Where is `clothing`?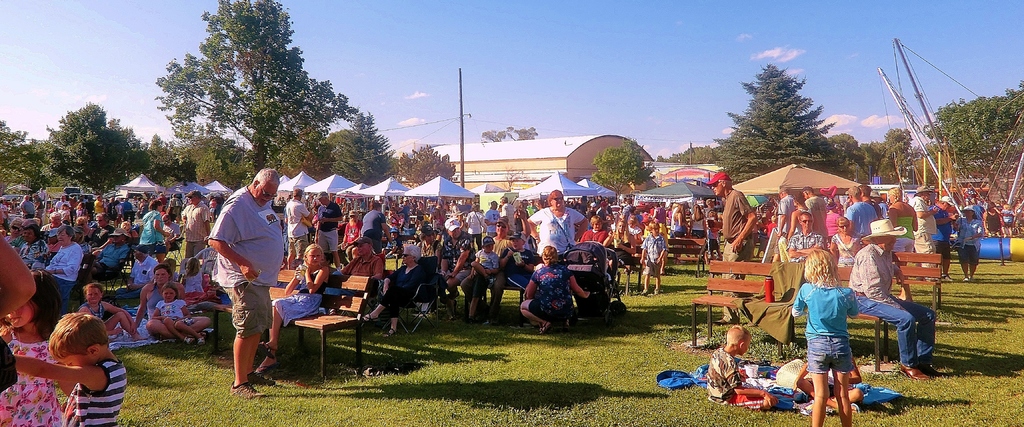
box=[525, 209, 588, 250].
